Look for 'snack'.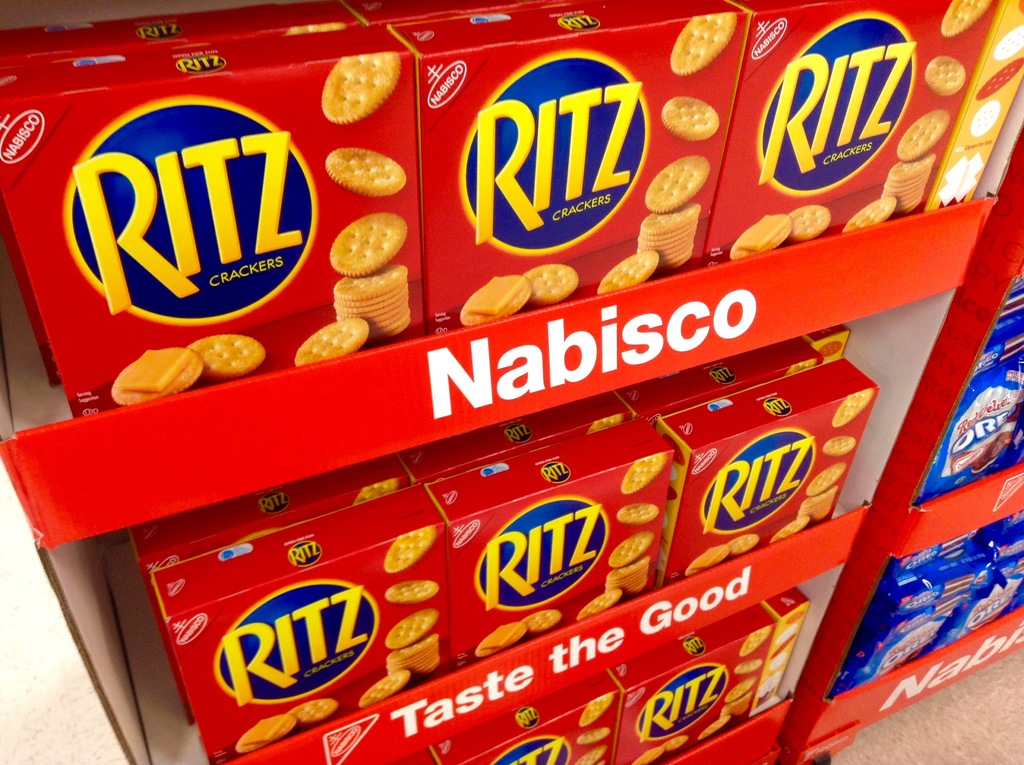
Found: BBox(324, 211, 417, 335).
